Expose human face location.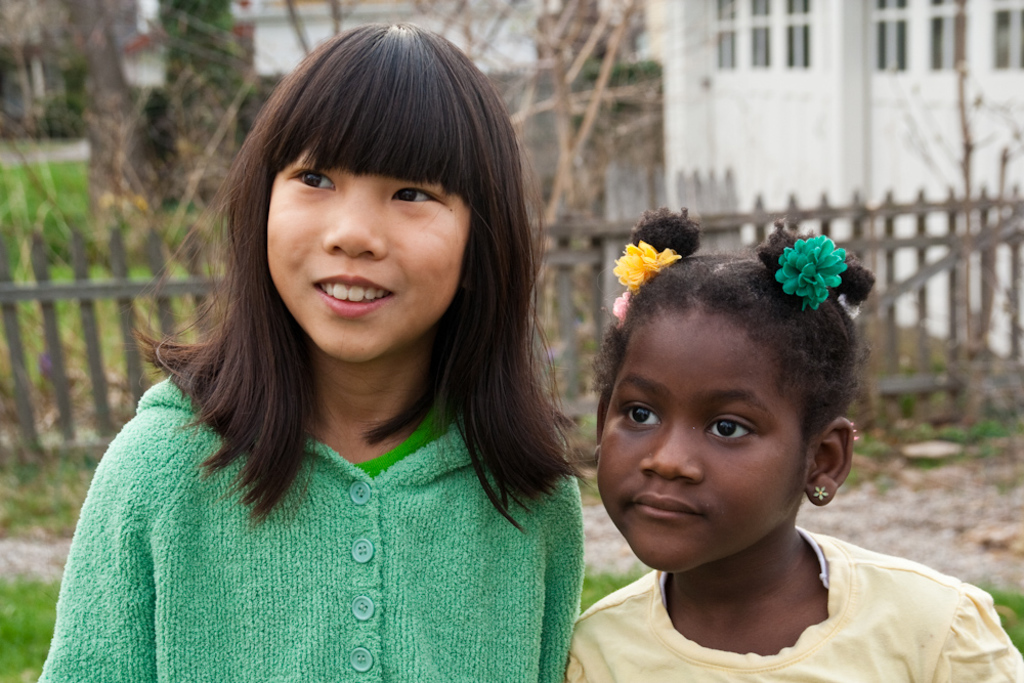
Exposed at box(268, 148, 471, 362).
